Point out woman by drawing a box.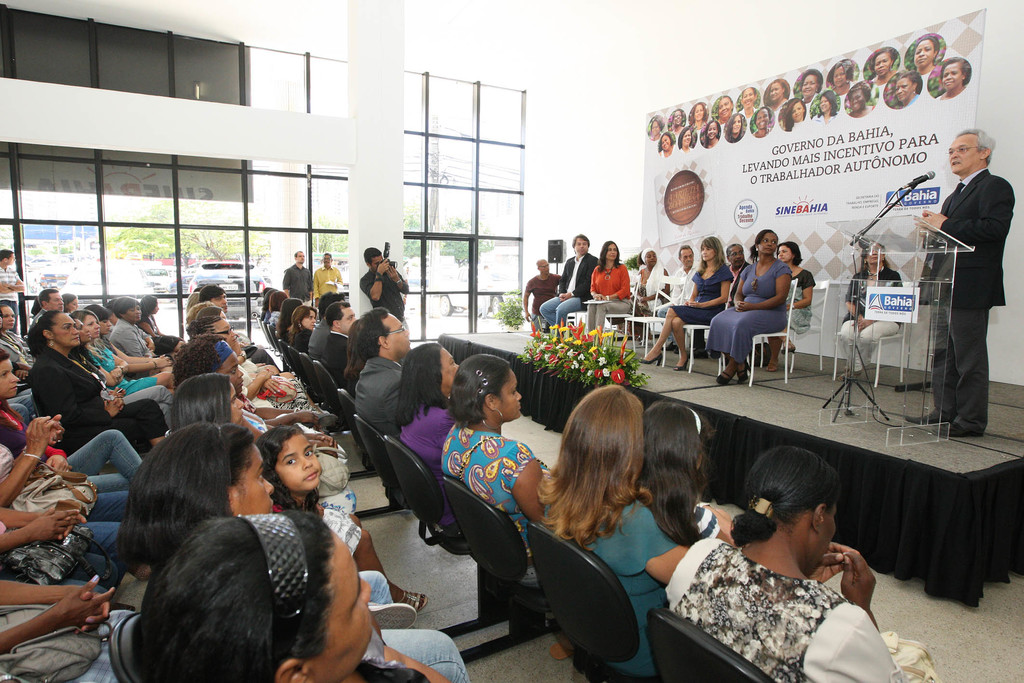
Rect(832, 49, 854, 94).
